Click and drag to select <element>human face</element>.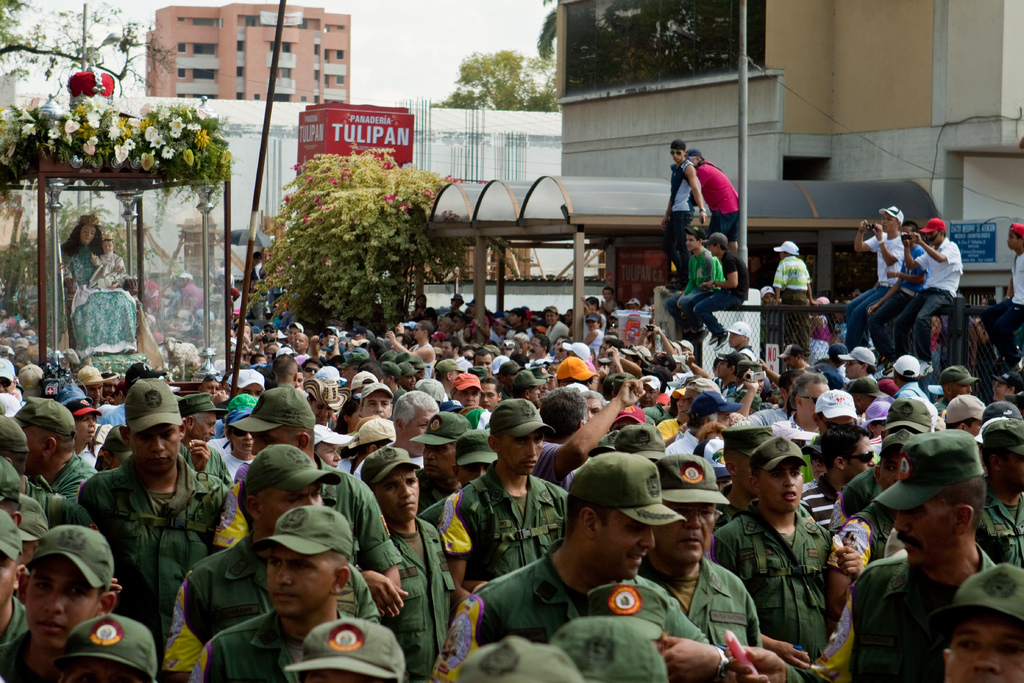
Selection: <region>441, 341, 454, 357</region>.
